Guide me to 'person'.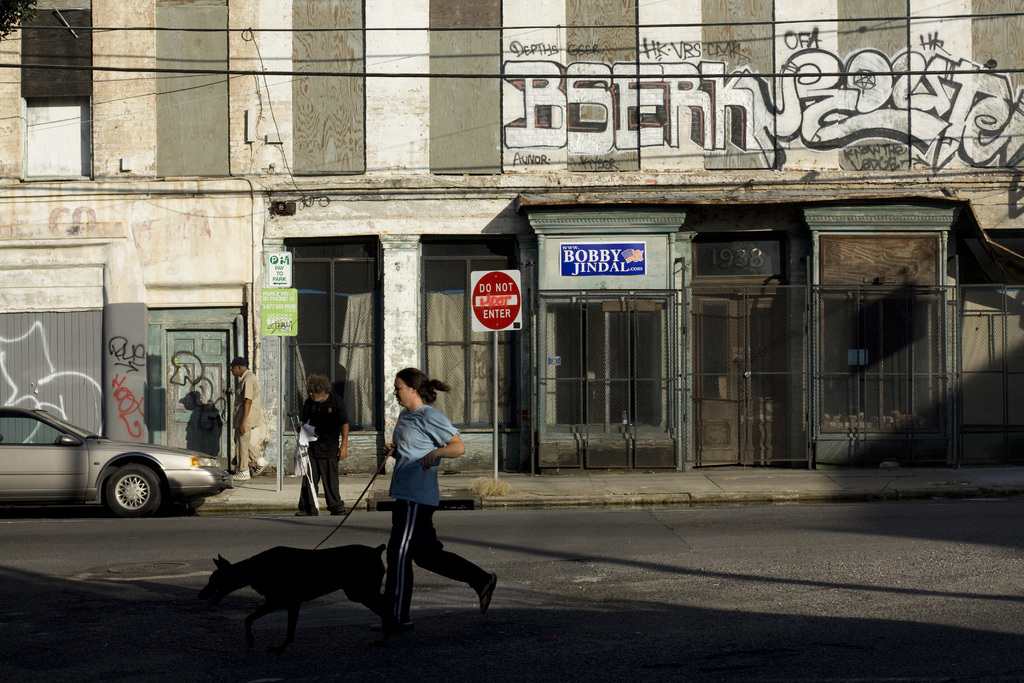
Guidance: (left=295, top=373, right=354, bottom=519).
